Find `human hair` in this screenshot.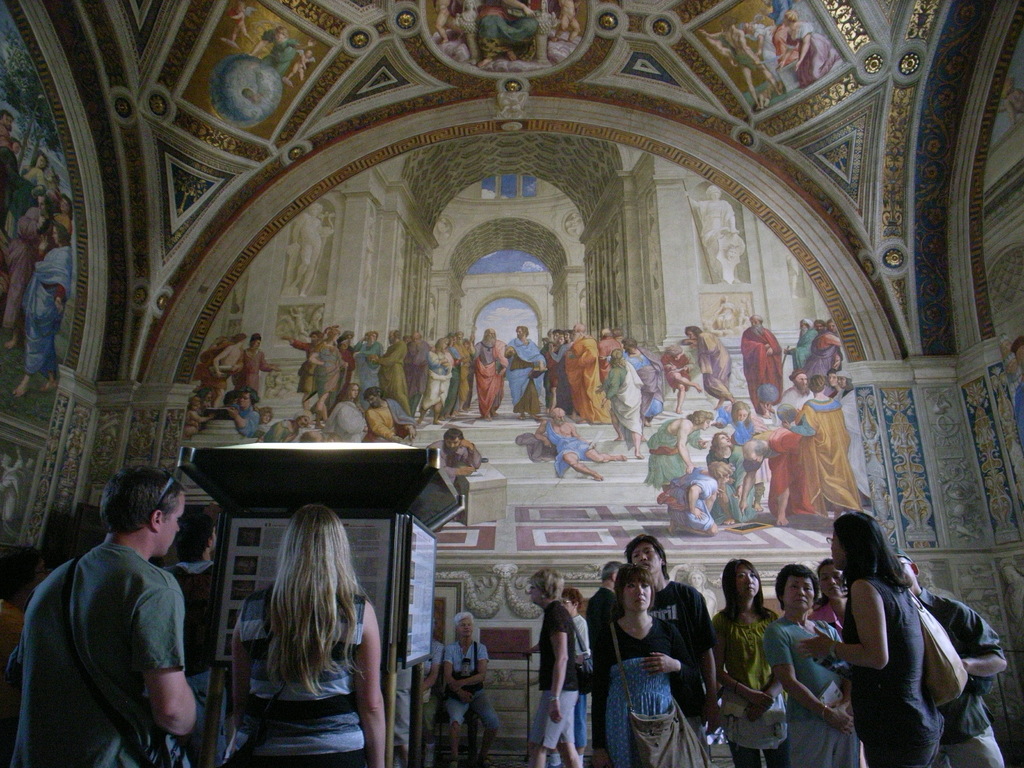
The bounding box for `human hair` is (454,611,474,628).
